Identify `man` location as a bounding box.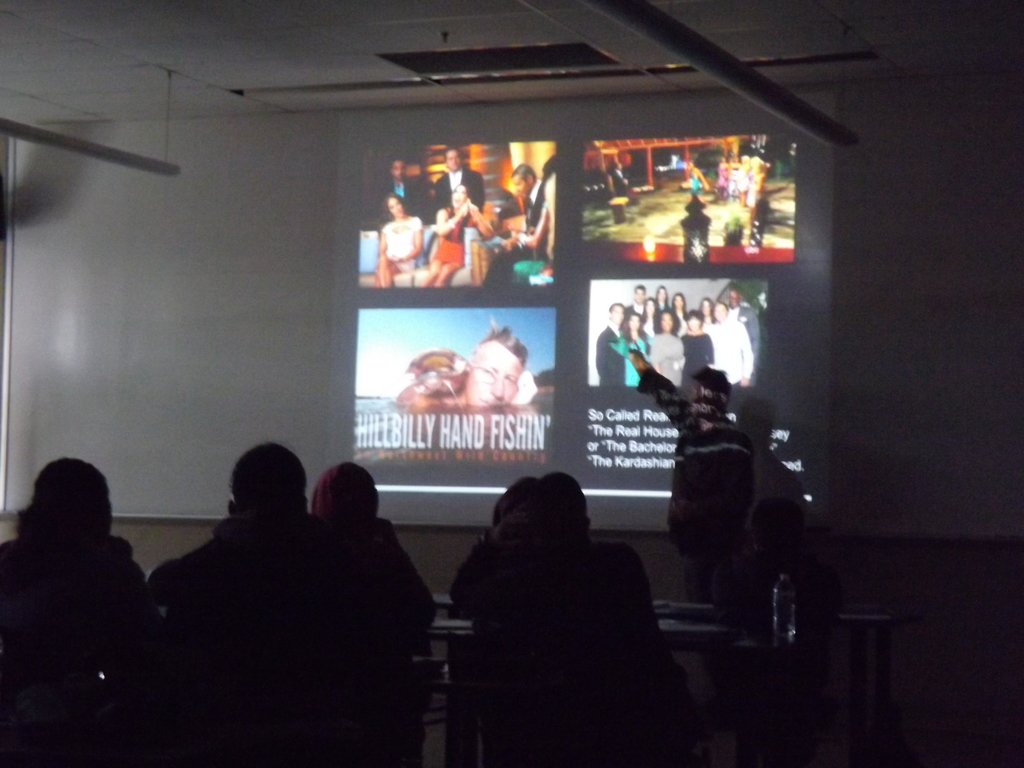
locate(628, 344, 774, 605).
